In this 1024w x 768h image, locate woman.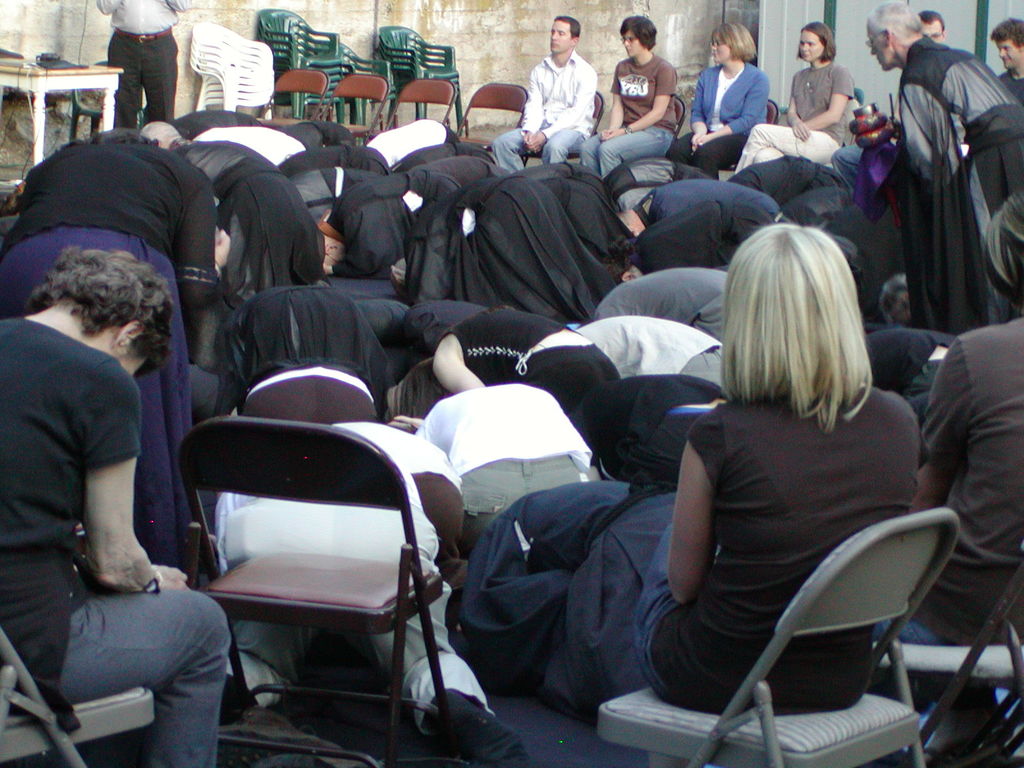
Bounding box: 725:23:858:173.
